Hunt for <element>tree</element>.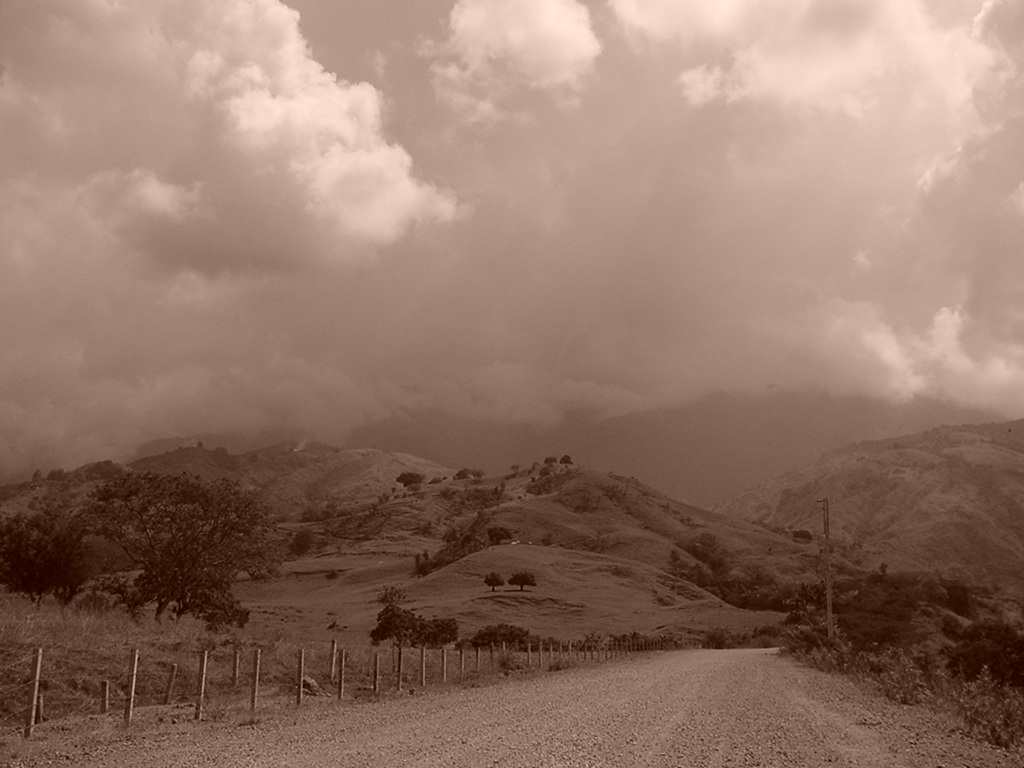
Hunted down at region(487, 572, 503, 591).
